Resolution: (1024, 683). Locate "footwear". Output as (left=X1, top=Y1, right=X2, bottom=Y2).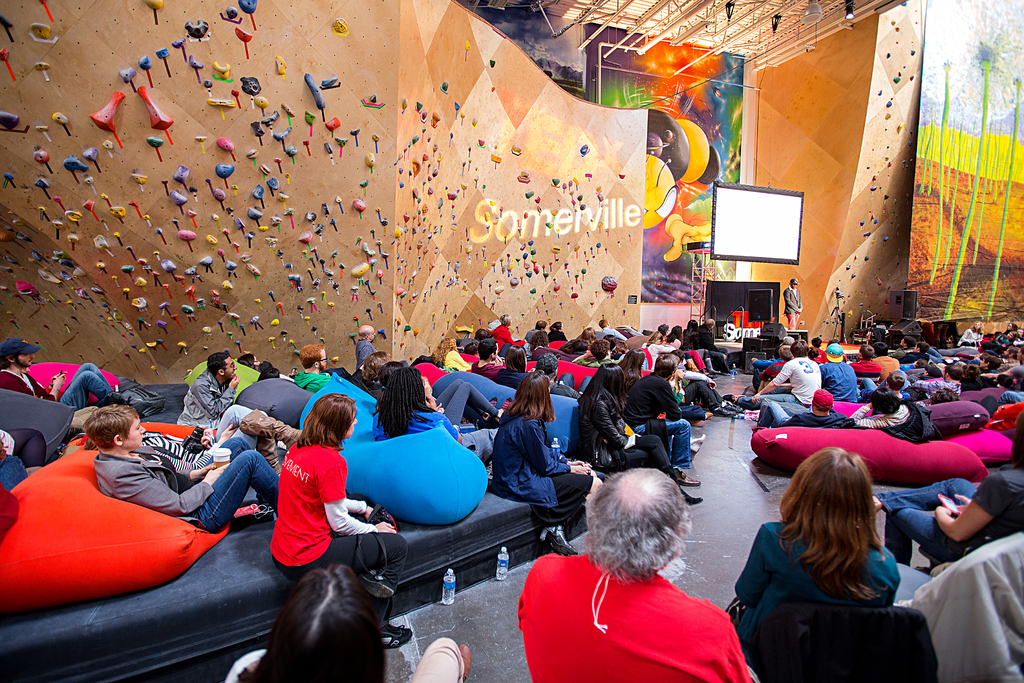
(left=720, top=390, right=748, bottom=404).
